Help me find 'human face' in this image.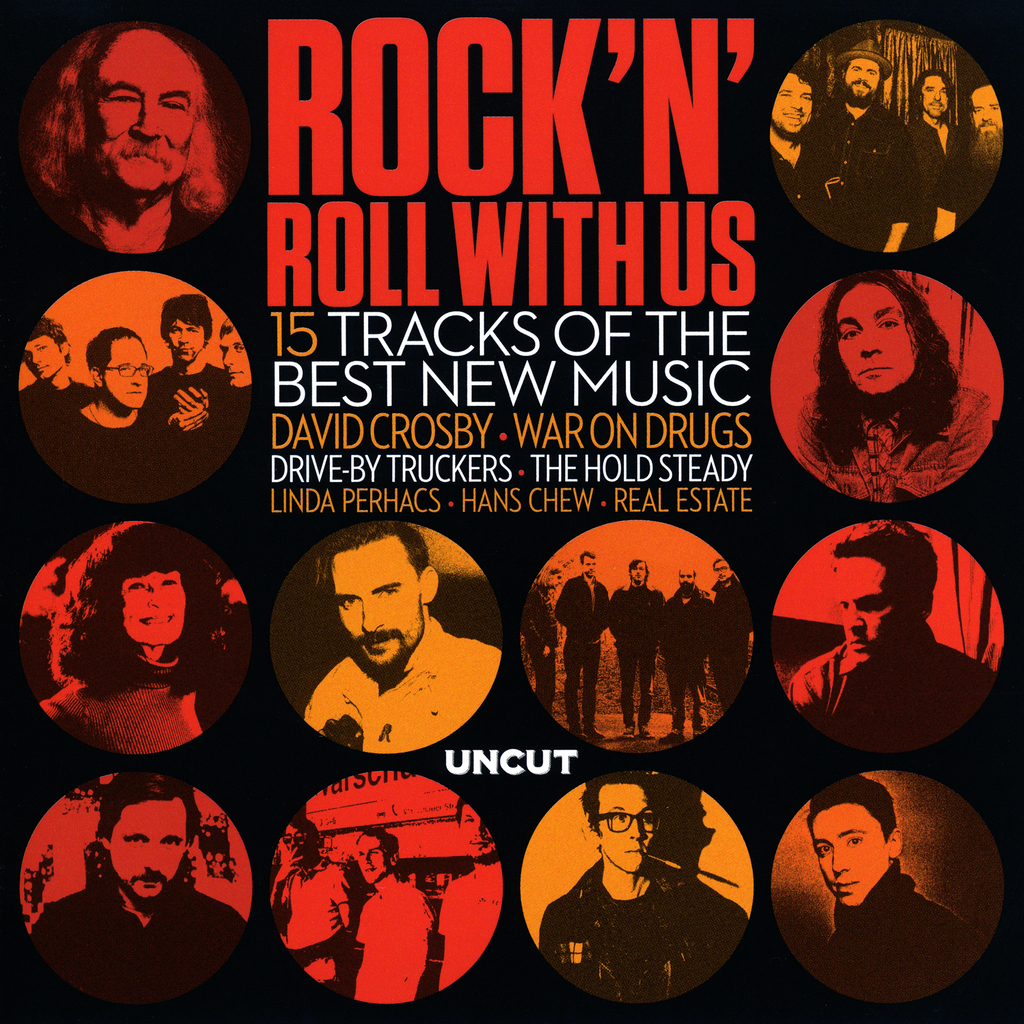
Found it: bbox=(220, 326, 257, 383).
